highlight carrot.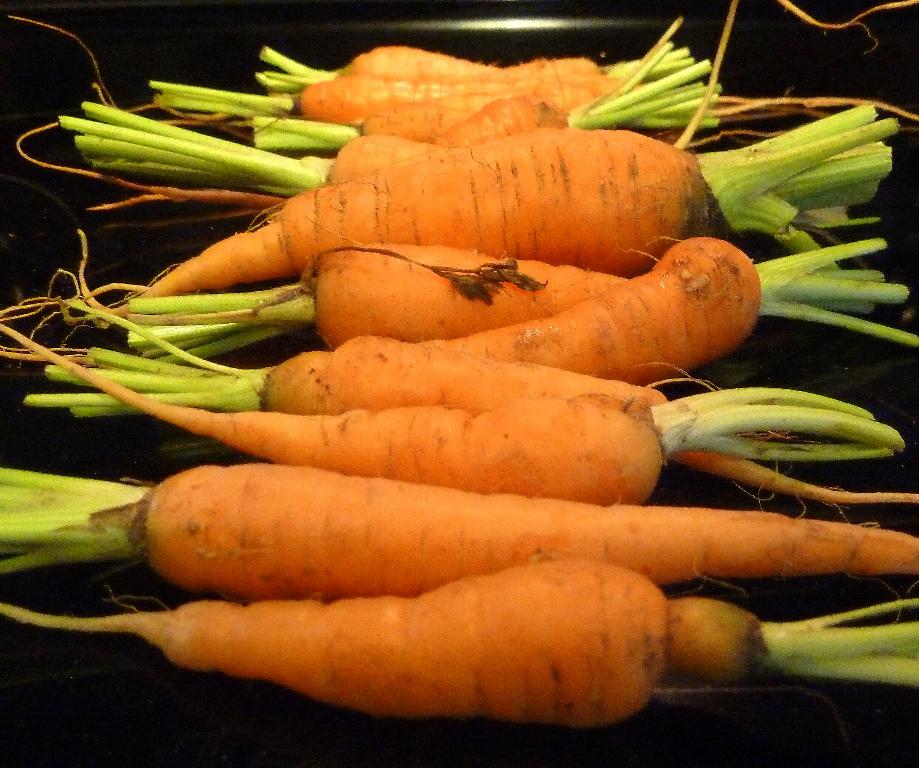
Highlighted region: box(468, 51, 609, 92).
